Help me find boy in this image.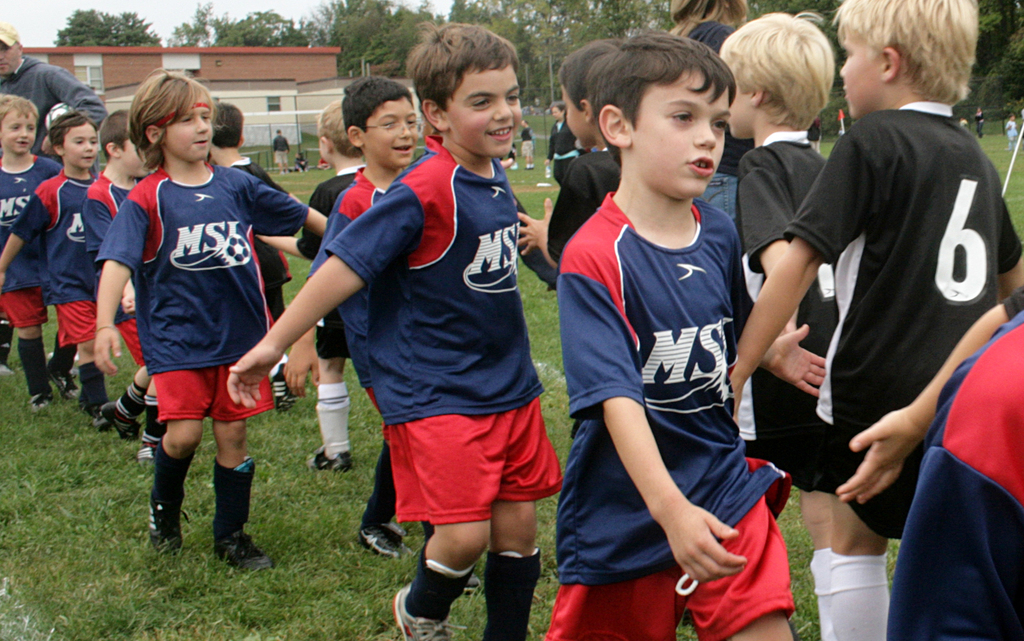
Found it: bbox=[302, 76, 478, 591].
